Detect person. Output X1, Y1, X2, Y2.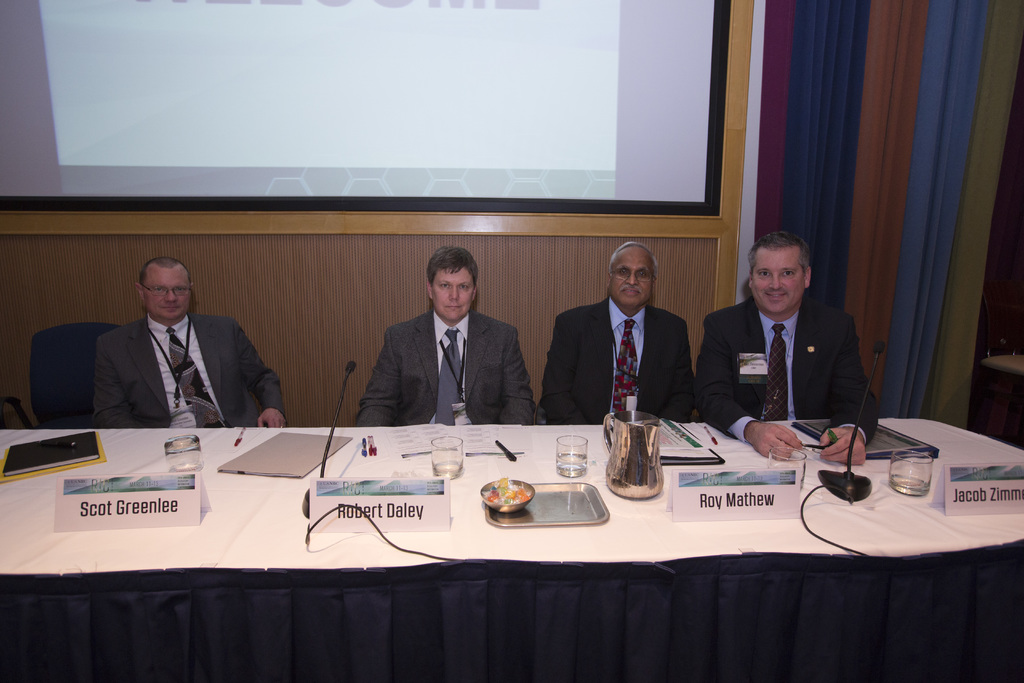
353, 244, 538, 429.
